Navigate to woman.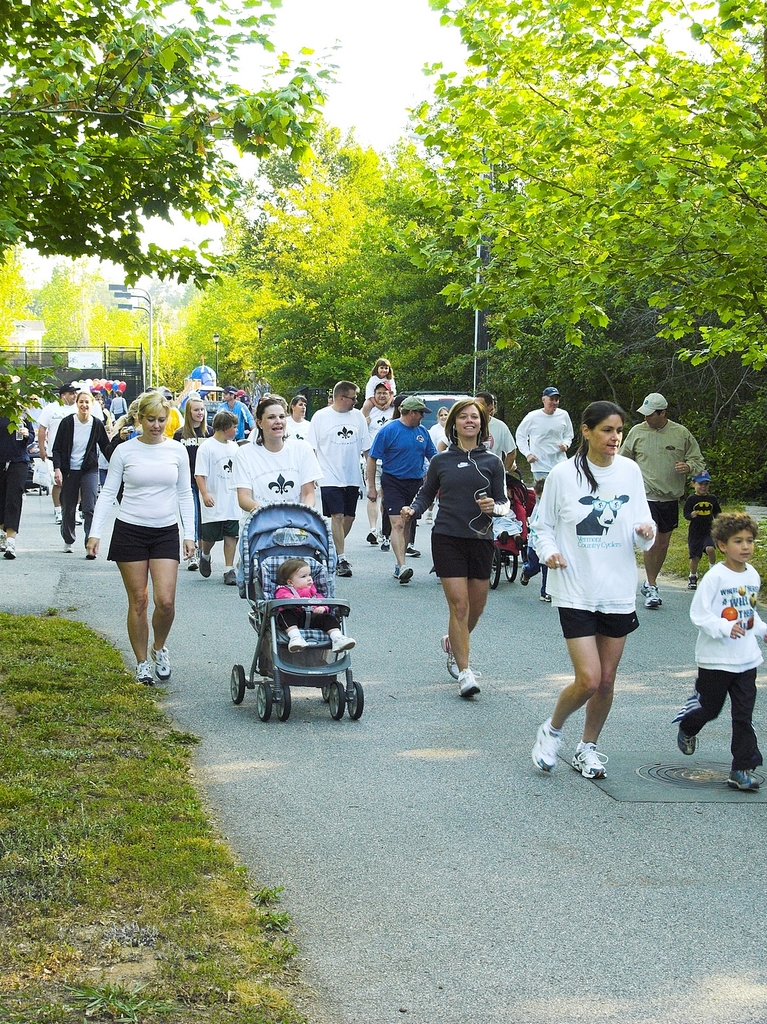
Navigation target: box(406, 400, 506, 696).
